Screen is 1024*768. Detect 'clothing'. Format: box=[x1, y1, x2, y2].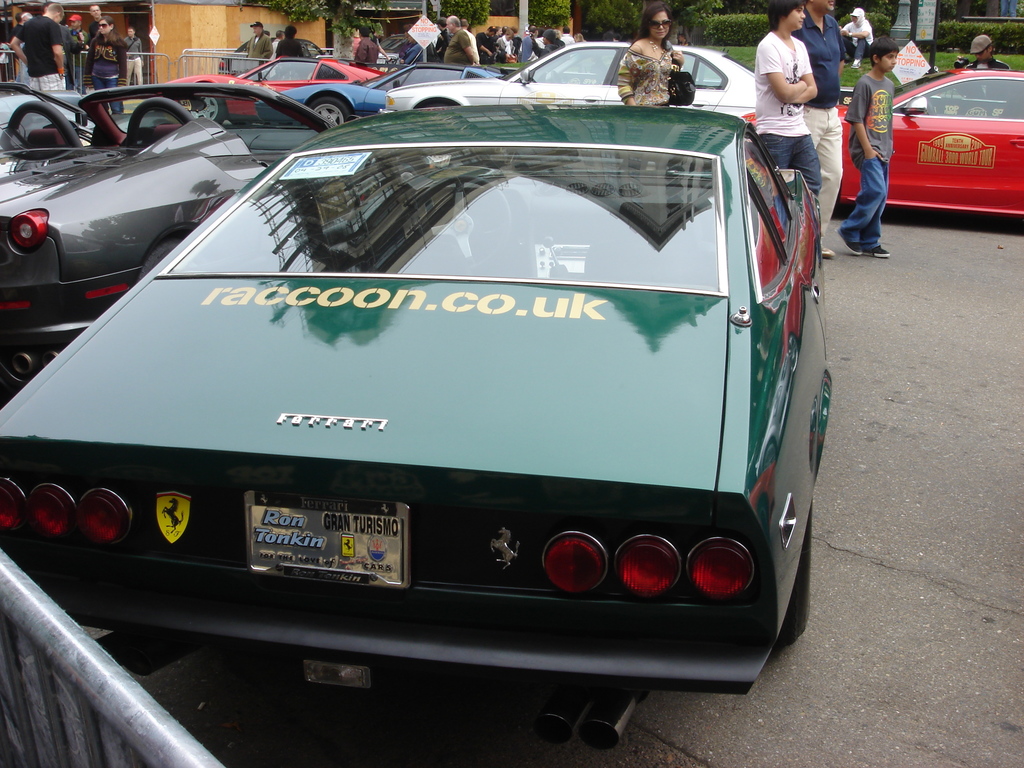
box=[851, 71, 892, 244].
